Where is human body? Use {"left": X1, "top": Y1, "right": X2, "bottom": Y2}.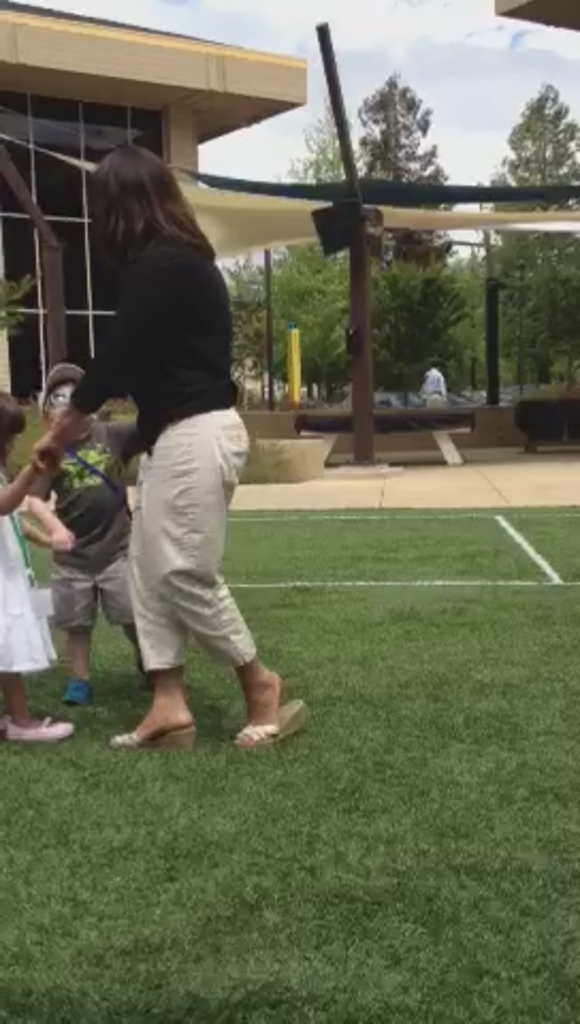
{"left": 28, "top": 422, "right": 147, "bottom": 702}.
